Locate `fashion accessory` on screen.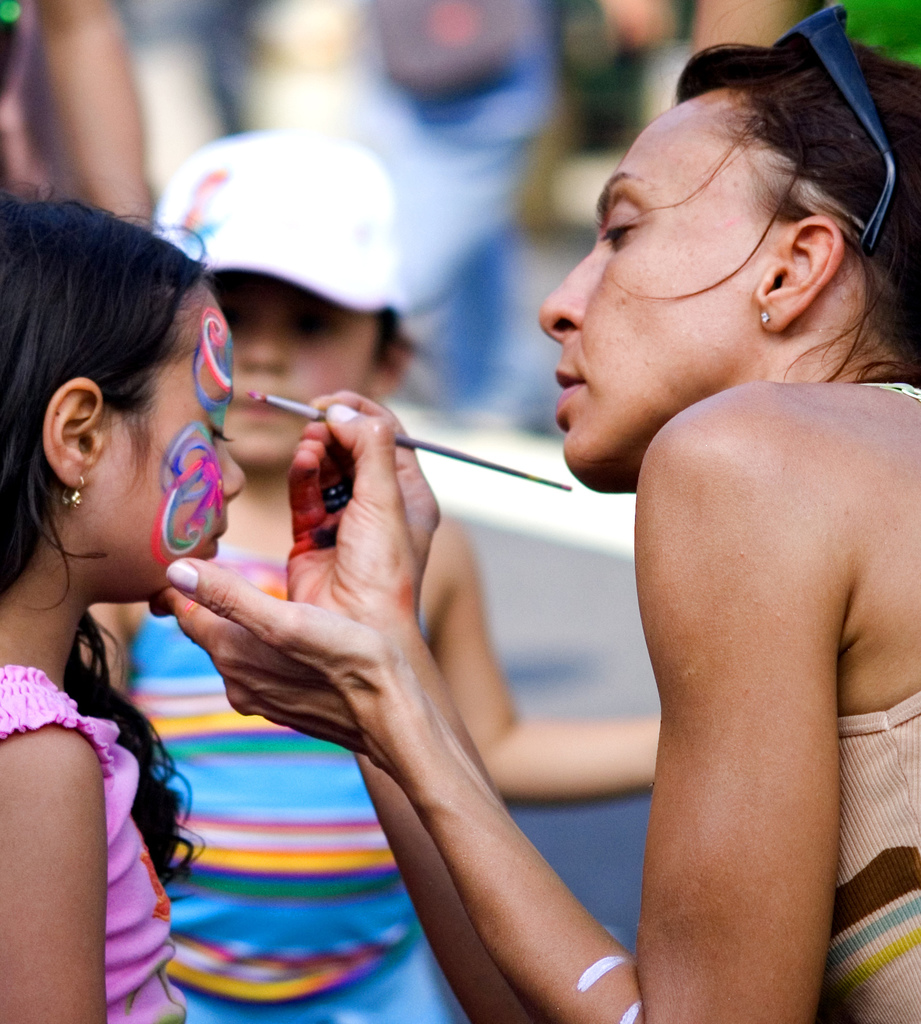
On screen at {"x1": 59, "y1": 477, "x2": 85, "y2": 511}.
